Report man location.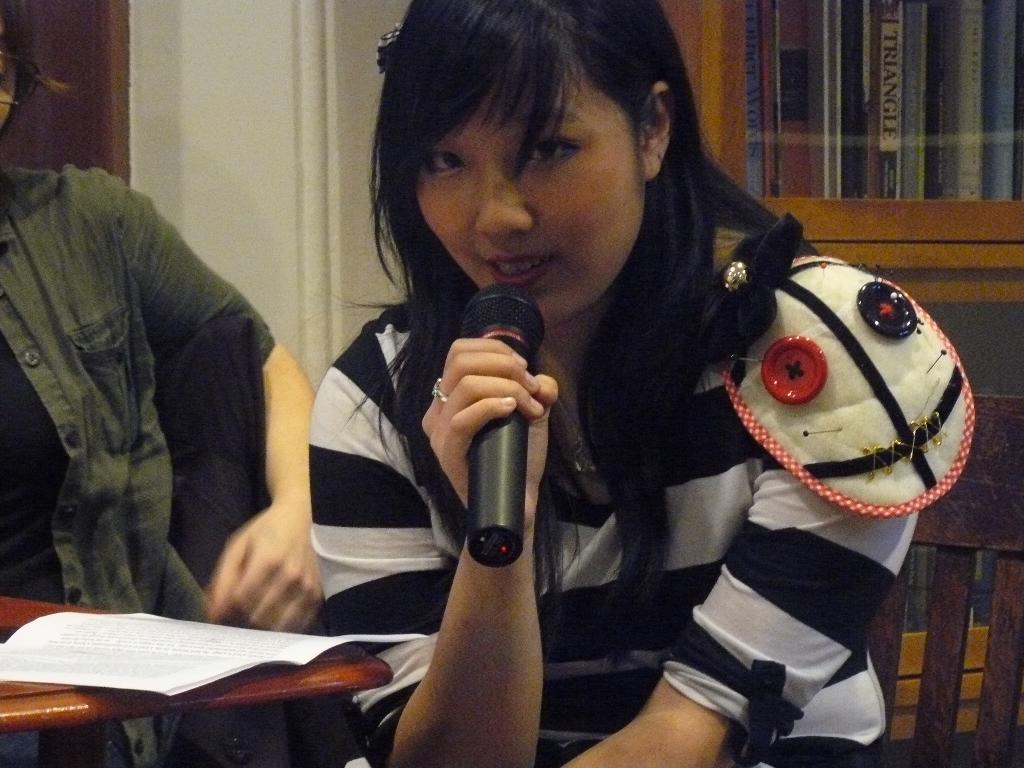
Report: rect(230, 33, 924, 745).
